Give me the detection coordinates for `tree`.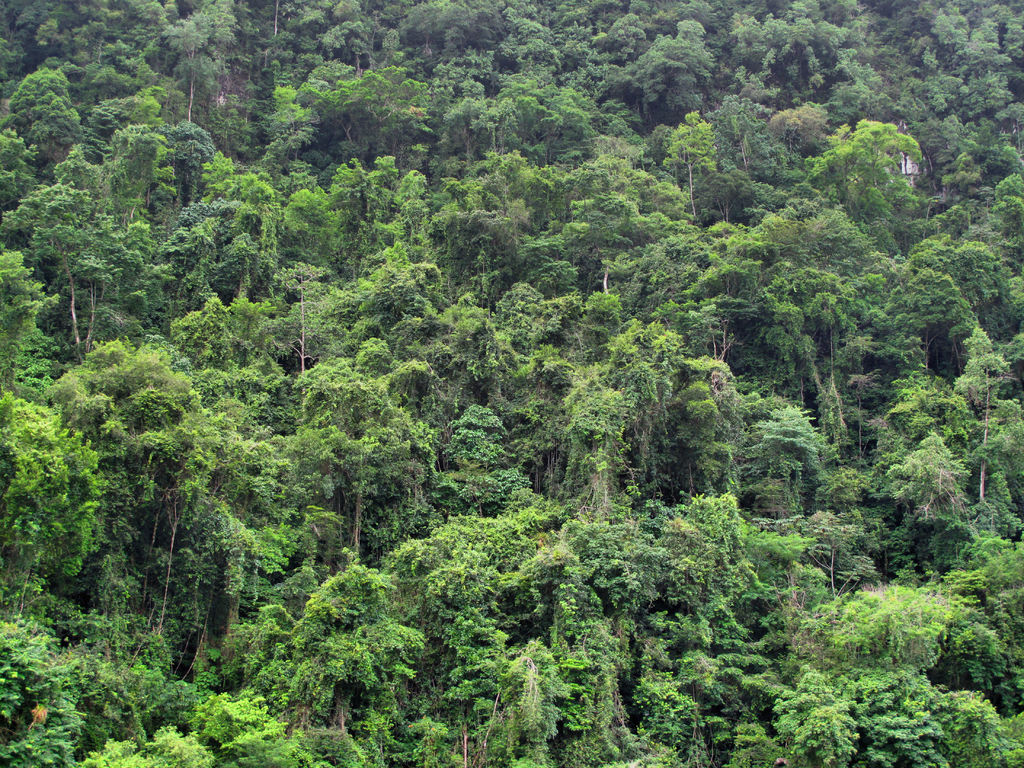
<box>815,117,917,244</box>.
